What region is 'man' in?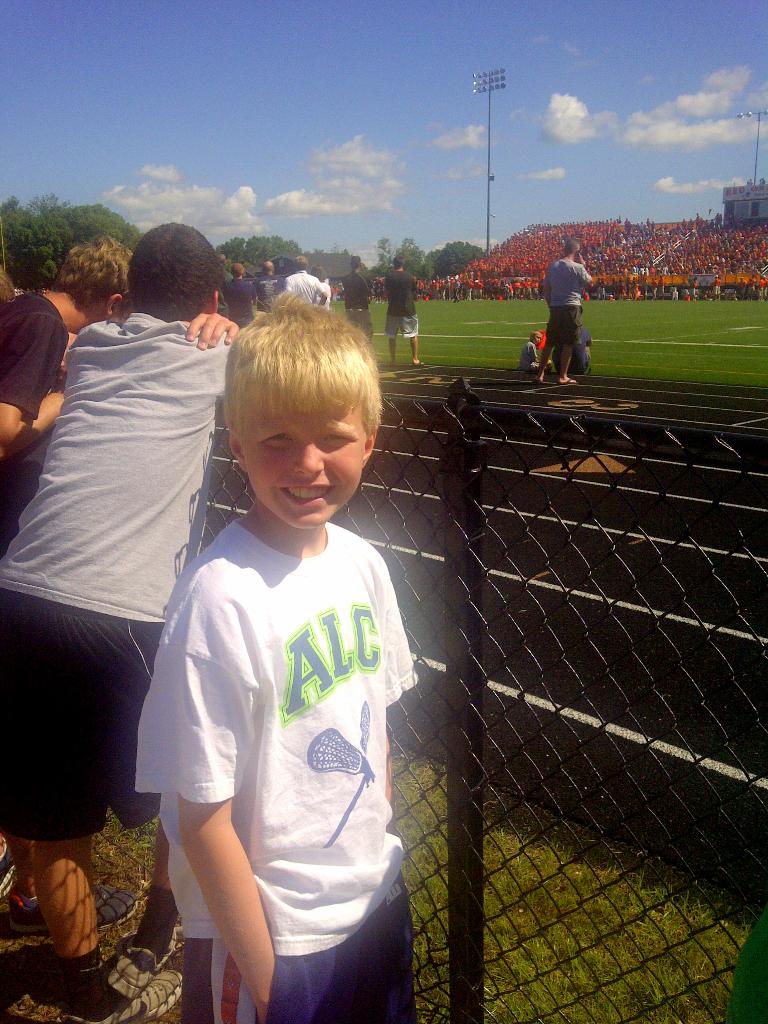
{"x1": 292, "y1": 256, "x2": 328, "y2": 308}.
